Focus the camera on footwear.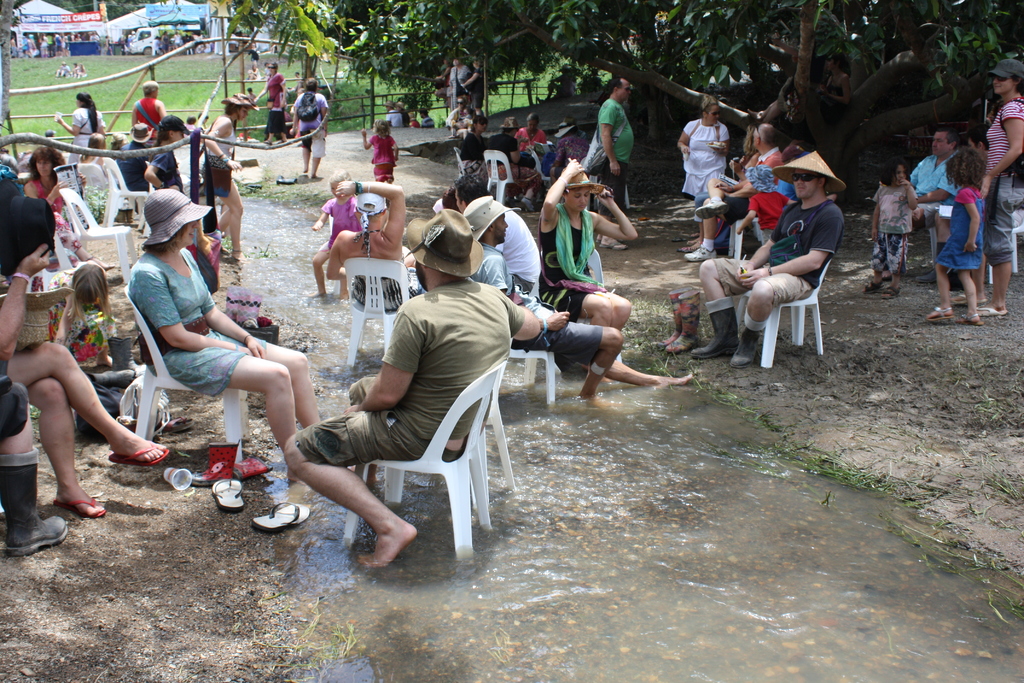
Focus region: {"left": 114, "top": 210, "right": 134, "bottom": 223}.
